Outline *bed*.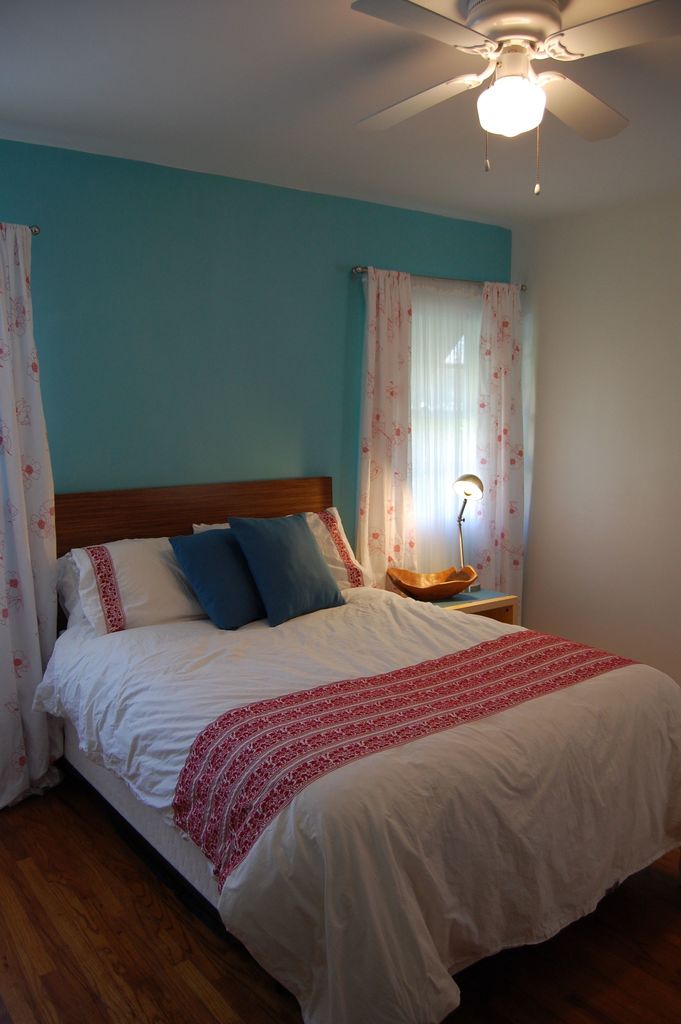
Outline: region(37, 471, 680, 1023).
